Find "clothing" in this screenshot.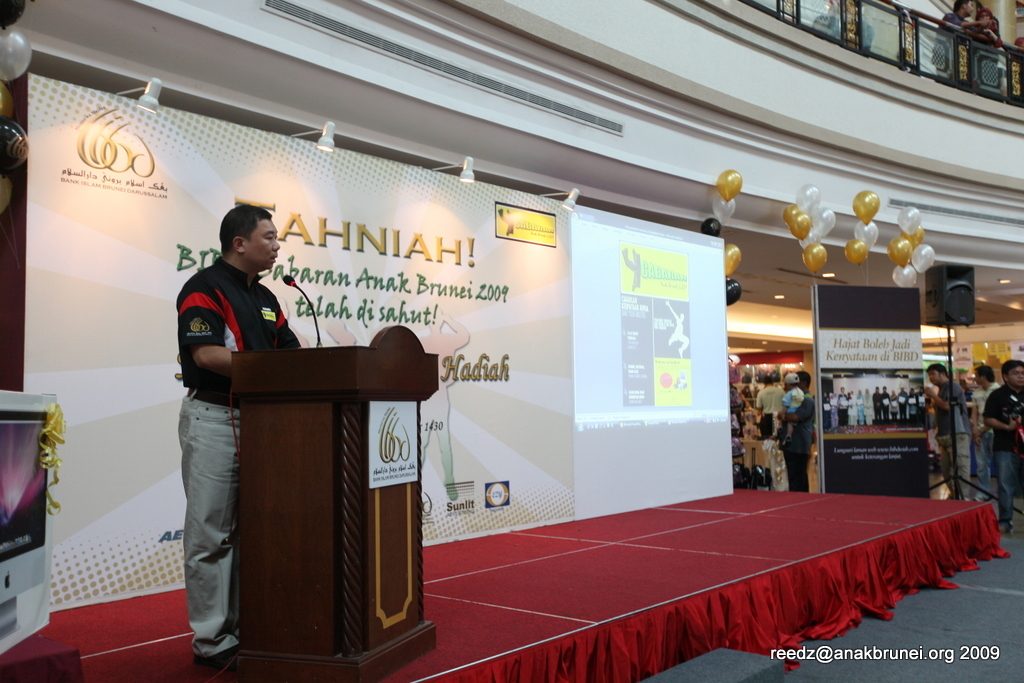
The bounding box for "clothing" is <box>754,384,784,437</box>.
